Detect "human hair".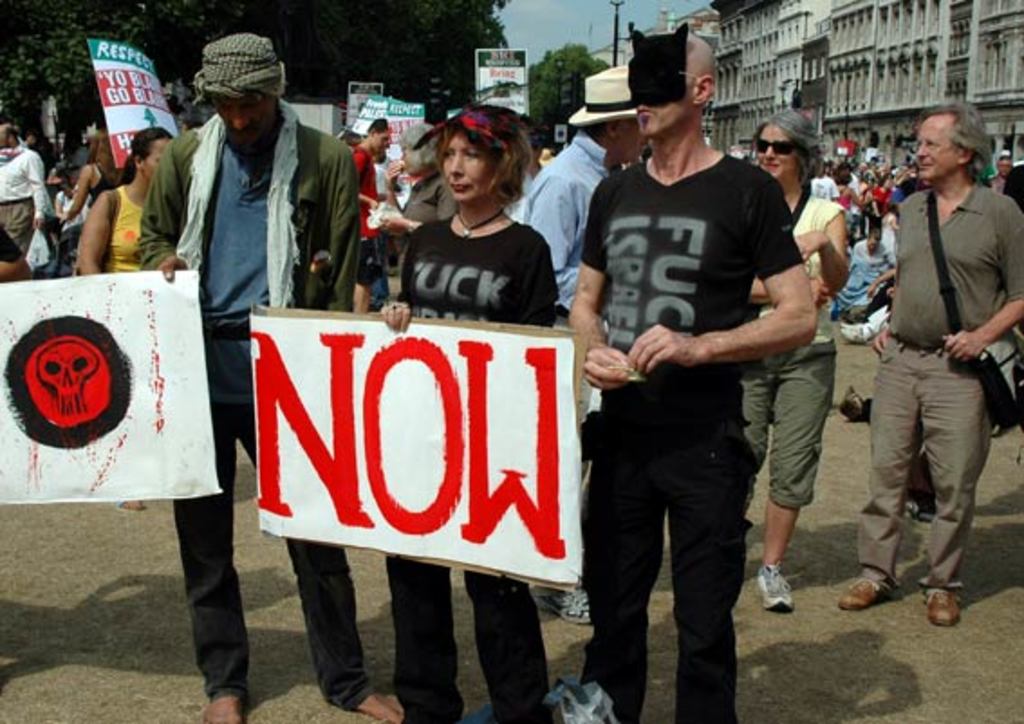
Detected at (432,108,535,202).
